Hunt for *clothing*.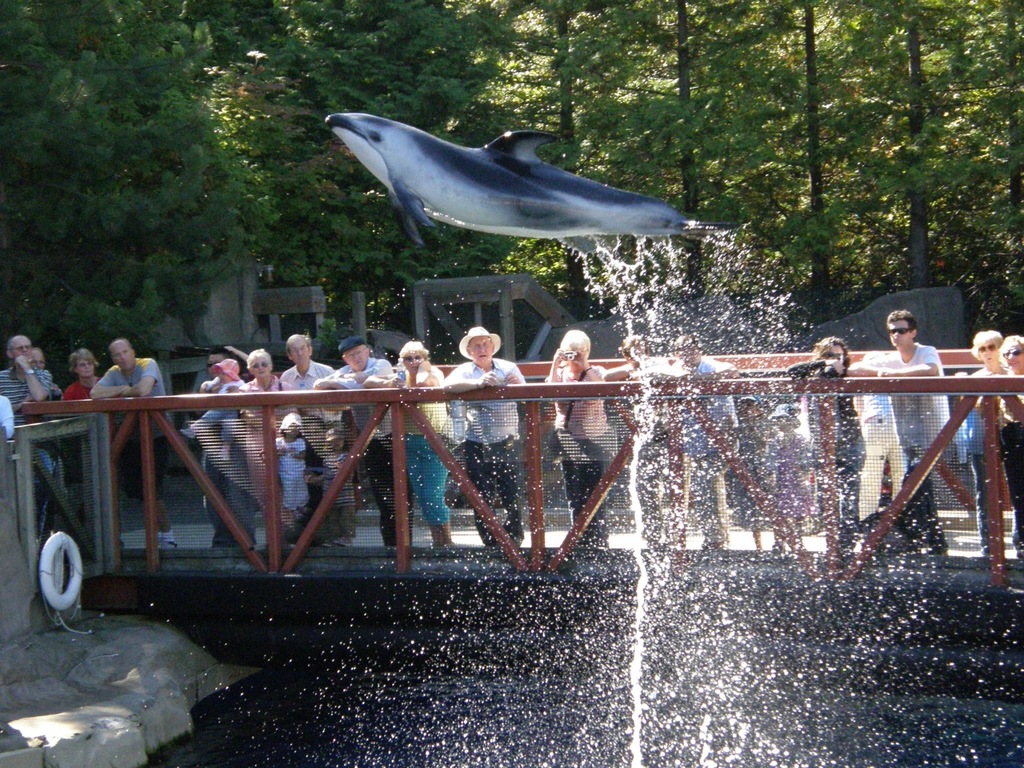
Hunted down at bbox=(65, 375, 98, 398).
